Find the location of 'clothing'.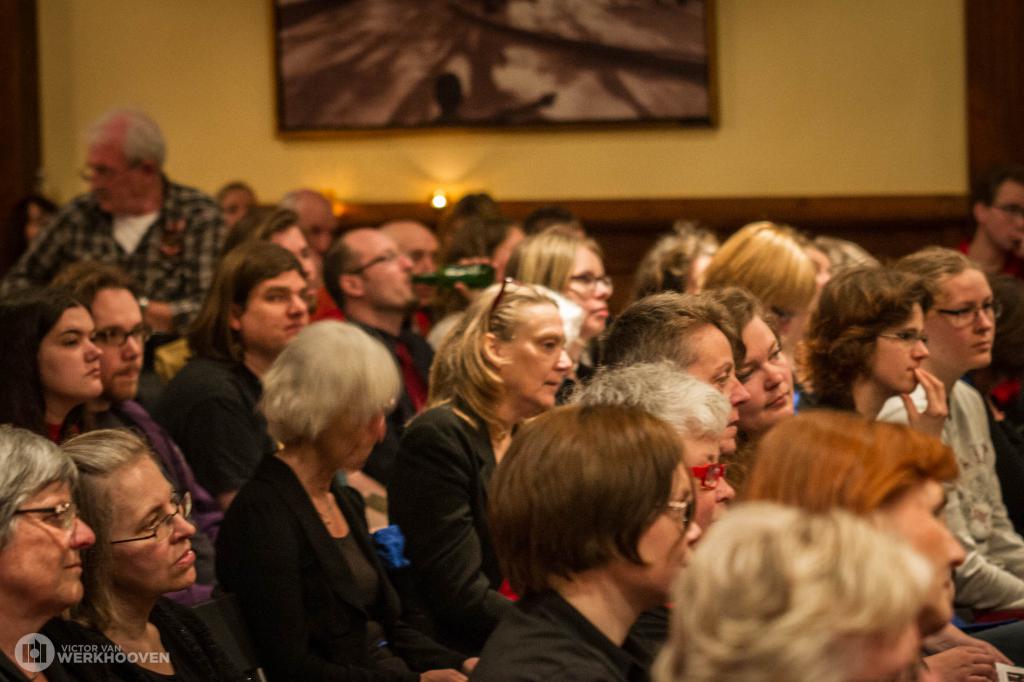
Location: bbox(879, 379, 1023, 665).
